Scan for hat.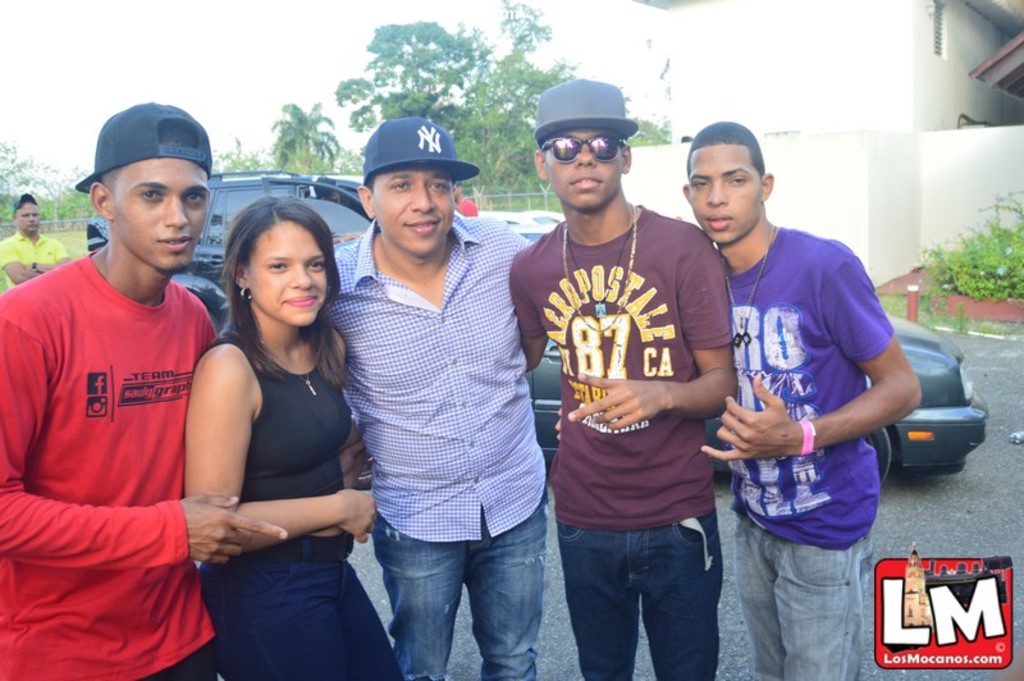
Scan result: detection(73, 99, 212, 193).
